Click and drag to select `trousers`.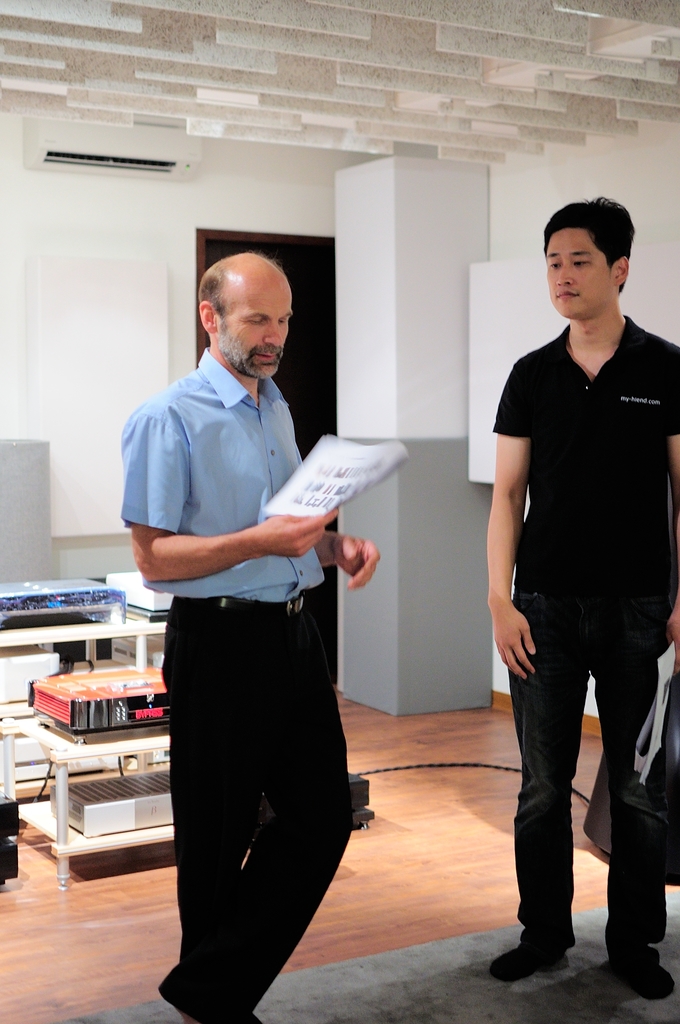
Selection: BBox(500, 578, 651, 965).
